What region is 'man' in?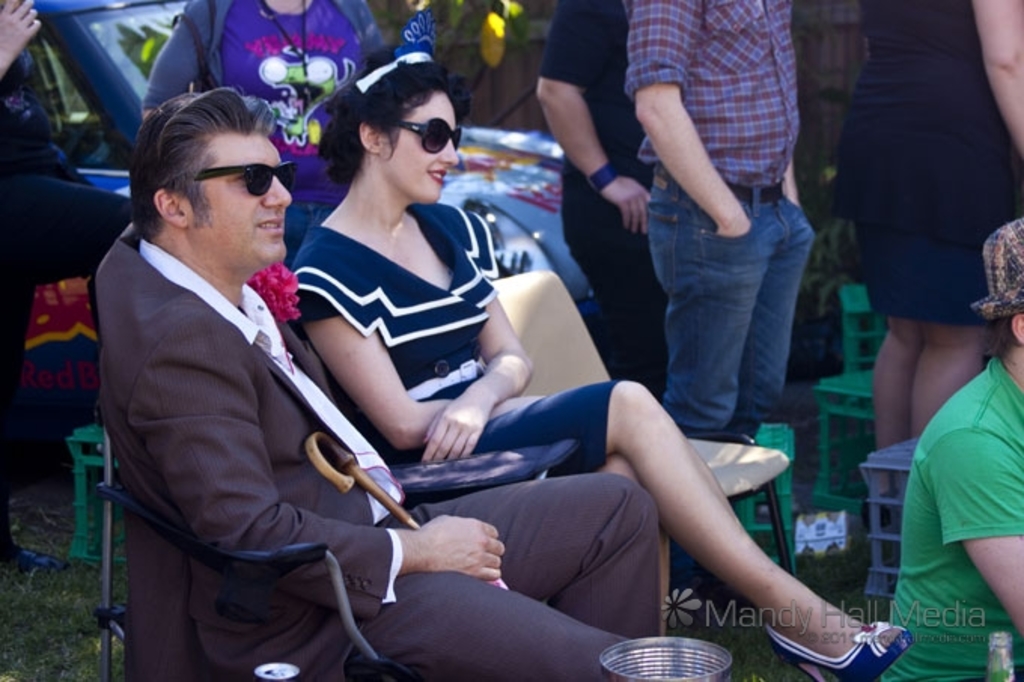
{"left": 529, "top": 0, "right": 661, "bottom": 378}.
